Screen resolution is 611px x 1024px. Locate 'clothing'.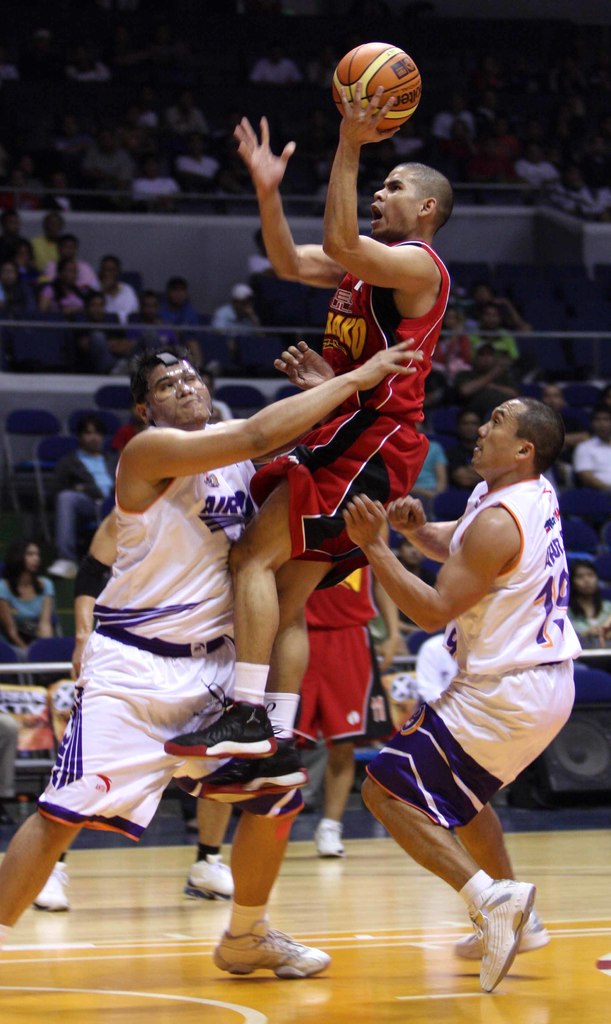
(239, 234, 456, 584).
